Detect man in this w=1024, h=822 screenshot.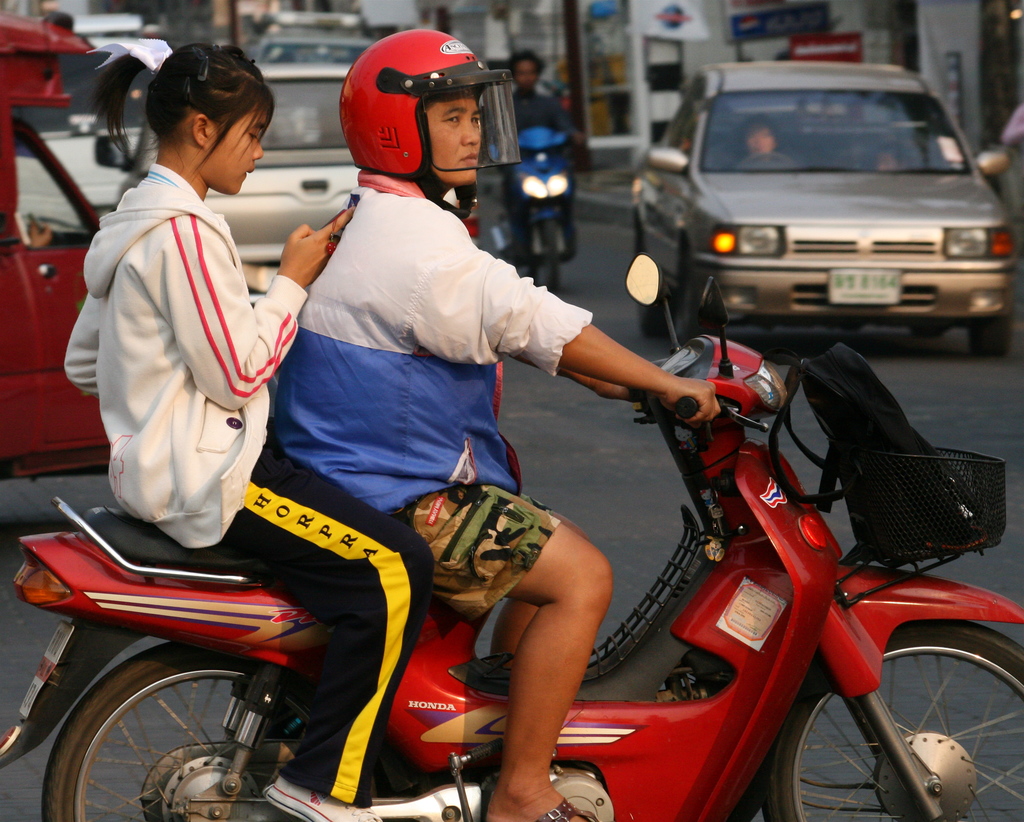
Detection: {"left": 280, "top": 25, "right": 730, "bottom": 821}.
